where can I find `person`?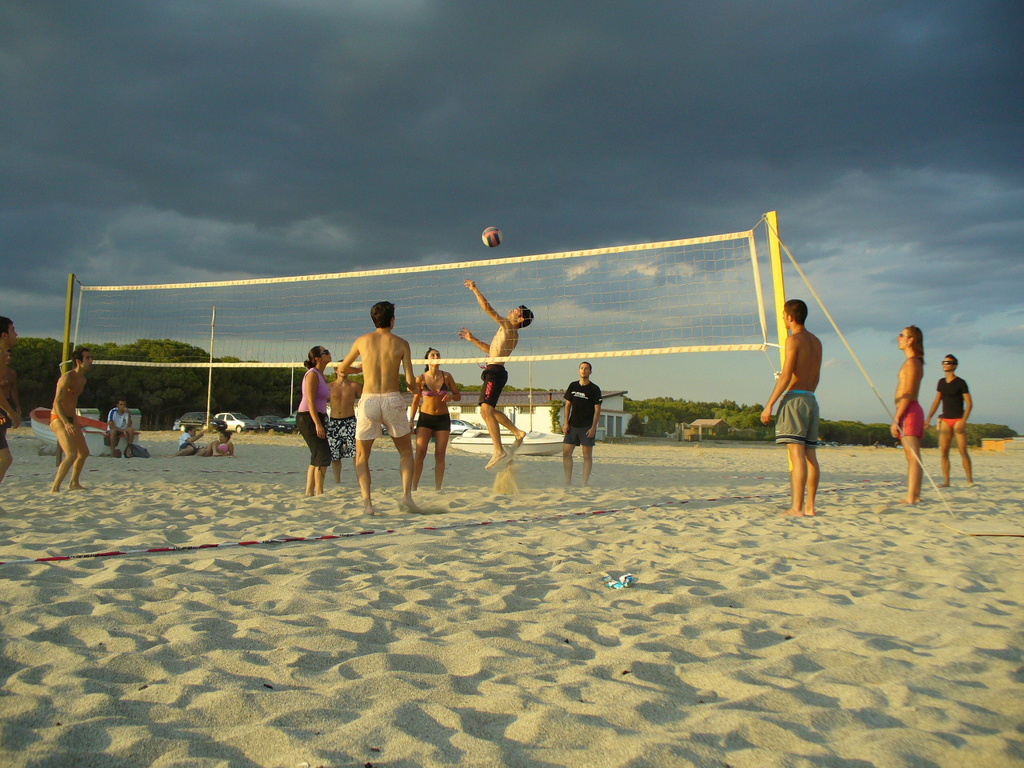
You can find it at 410, 344, 462, 490.
